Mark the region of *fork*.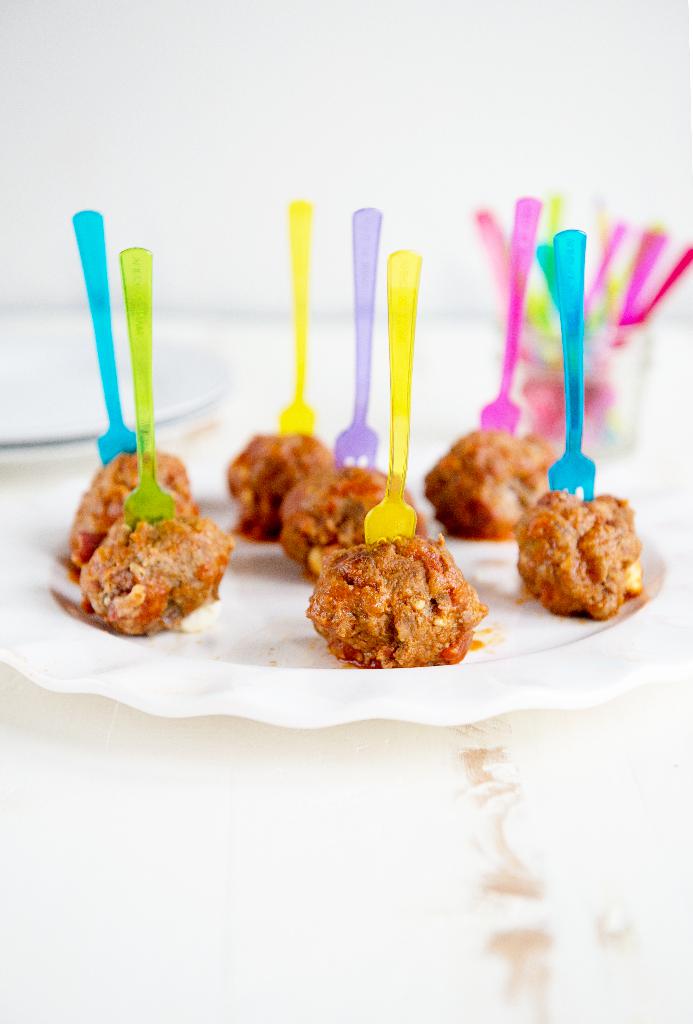
Region: bbox(332, 207, 383, 469).
